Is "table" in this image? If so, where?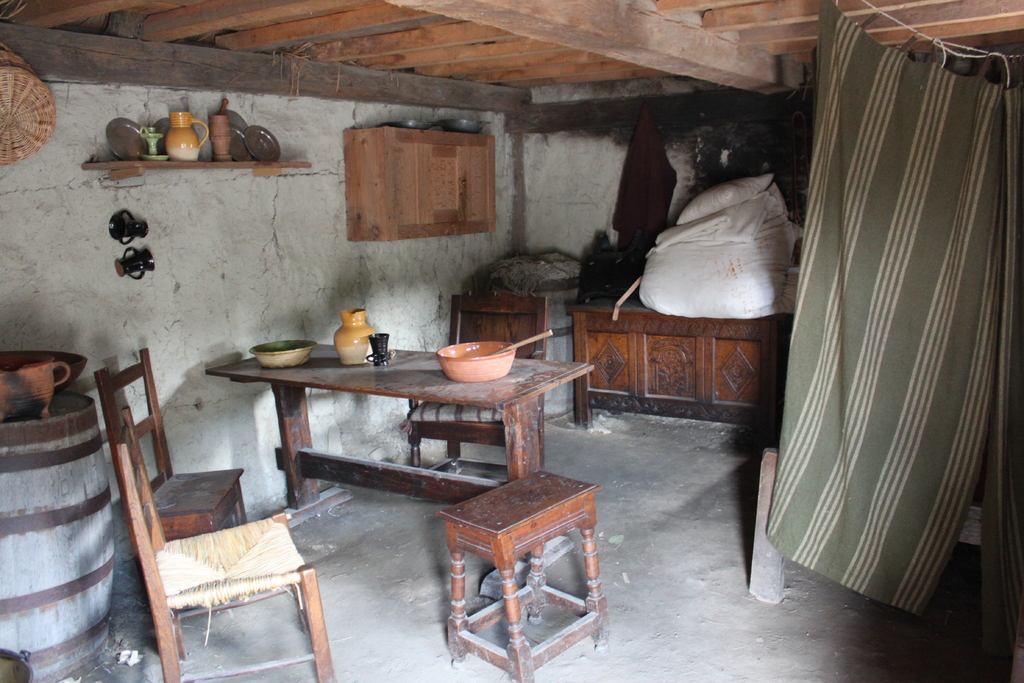
Yes, at <bbox>225, 347, 582, 527</bbox>.
